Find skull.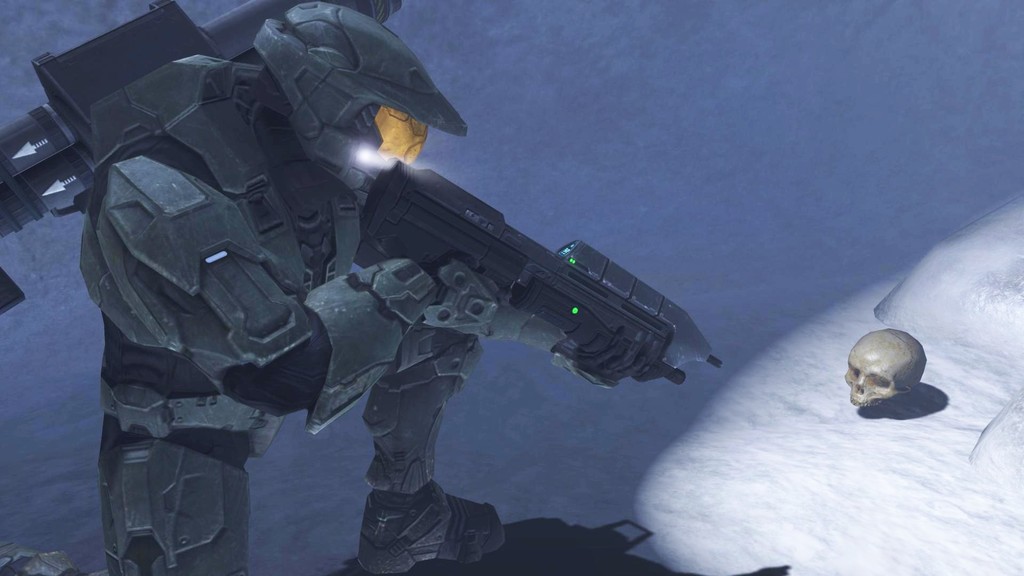
(x1=851, y1=327, x2=930, y2=417).
